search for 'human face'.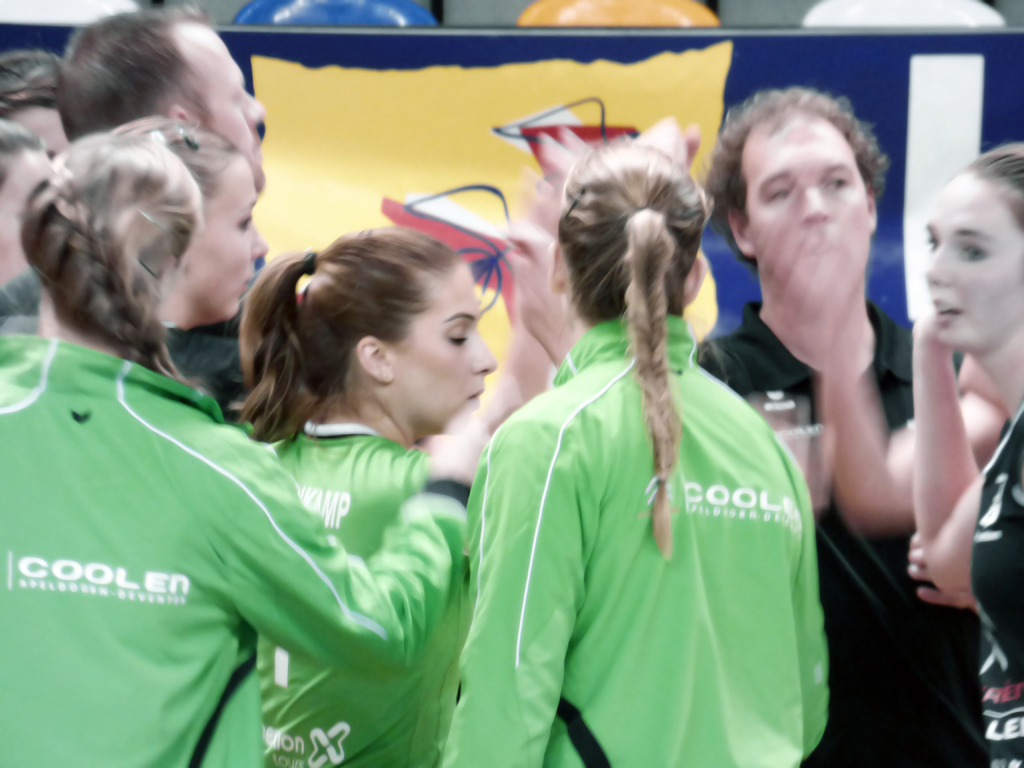
Found at detection(388, 262, 492, 427).
